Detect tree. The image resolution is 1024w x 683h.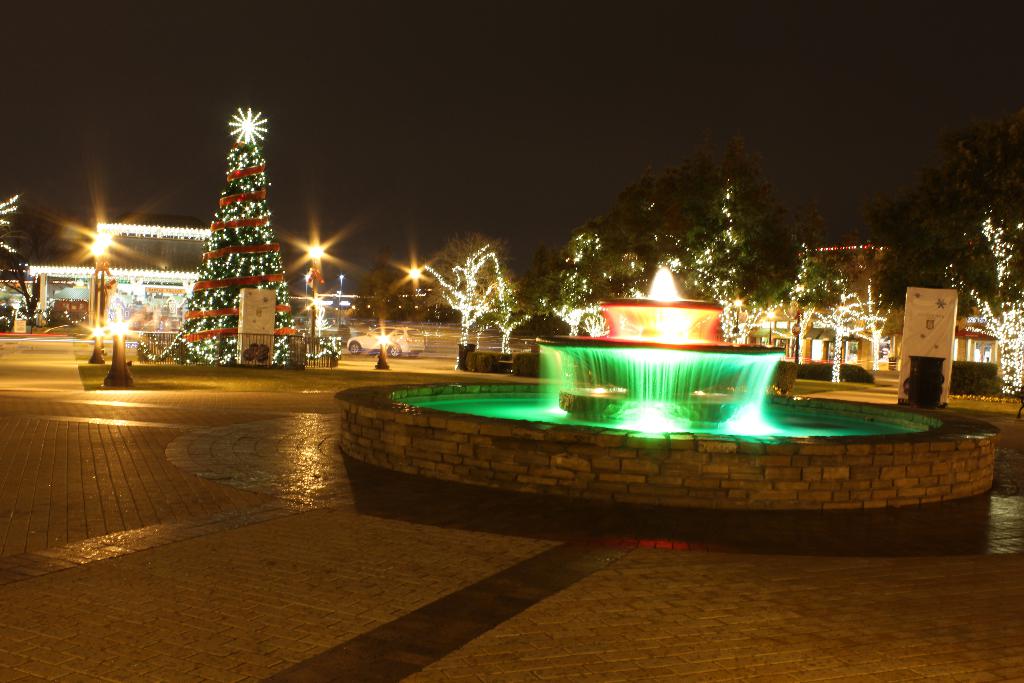
{"left": 0, "top": 187, "right": 45, "bottom": 313}.
